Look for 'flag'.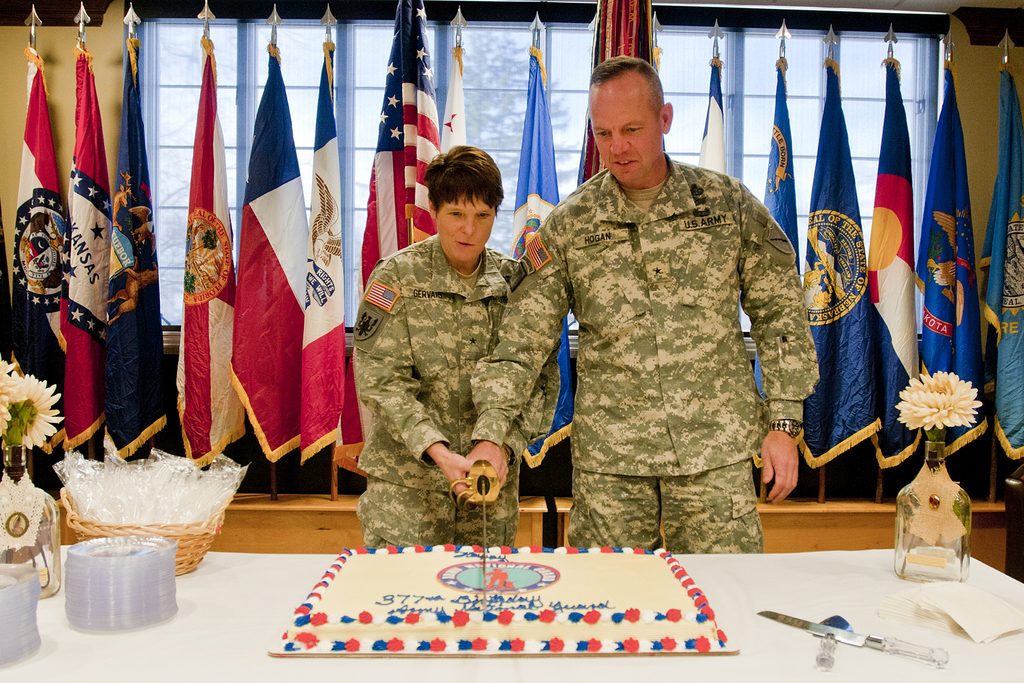
Found: 788, 49, 884, 474.
